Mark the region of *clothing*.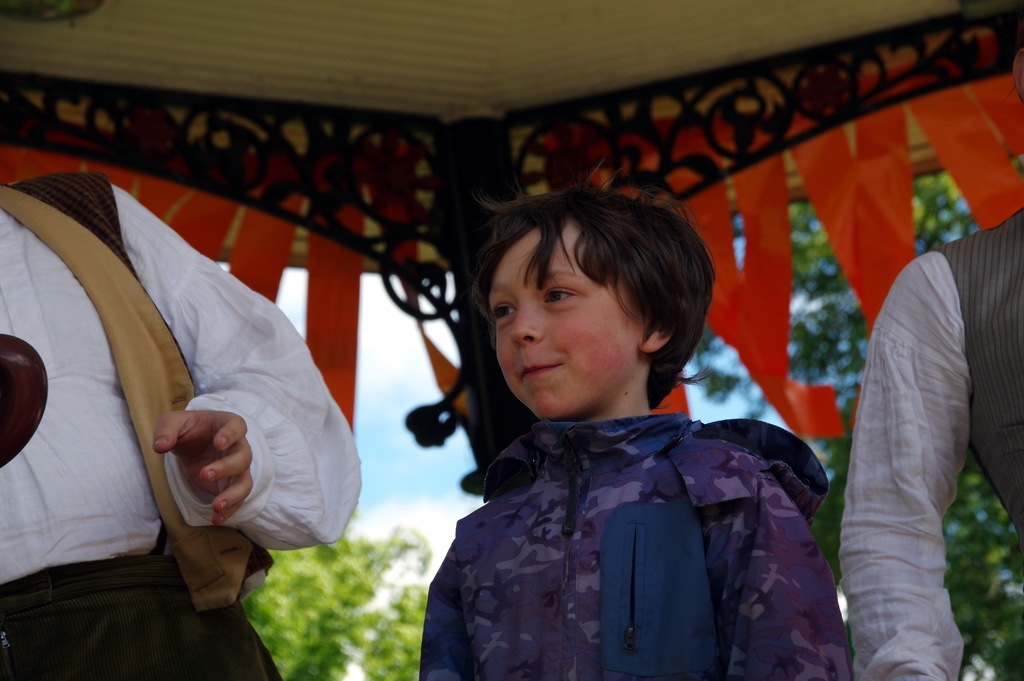
Region: box=[3, 151, 376, 680].
